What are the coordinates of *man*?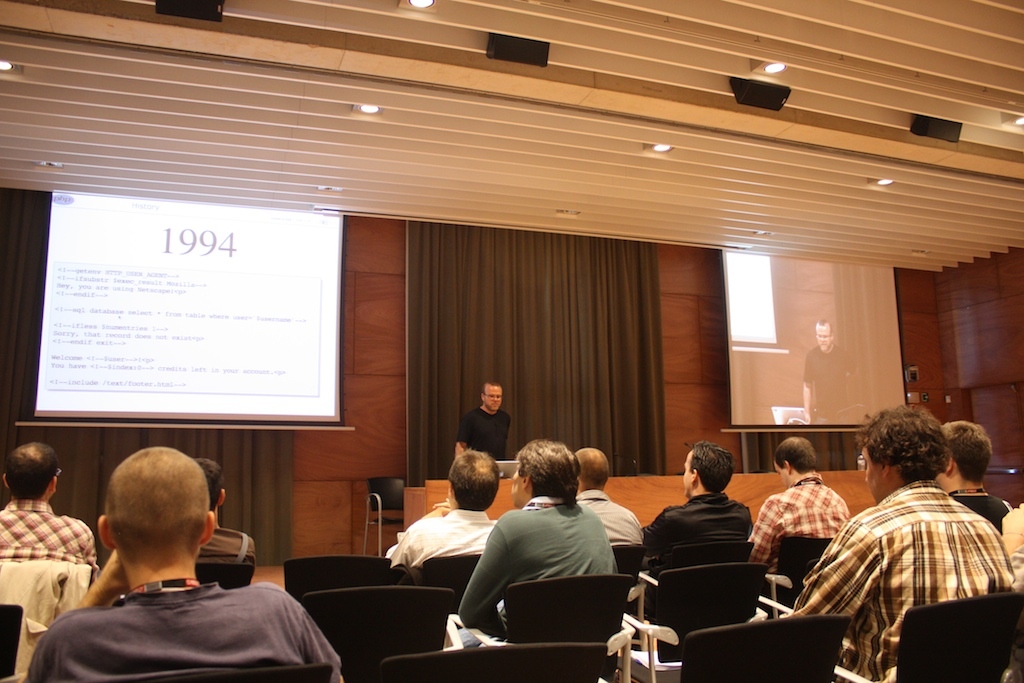
<bbox>191, 459, 257, 564</bbox>.
